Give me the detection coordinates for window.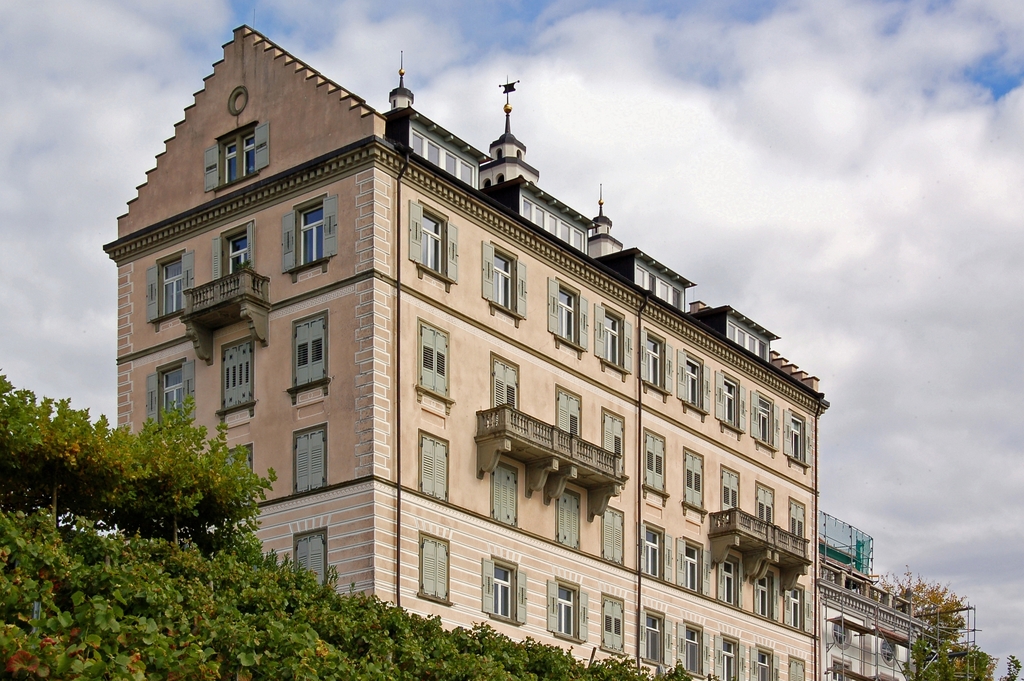
bbox=[281, 192, 342, 277].
